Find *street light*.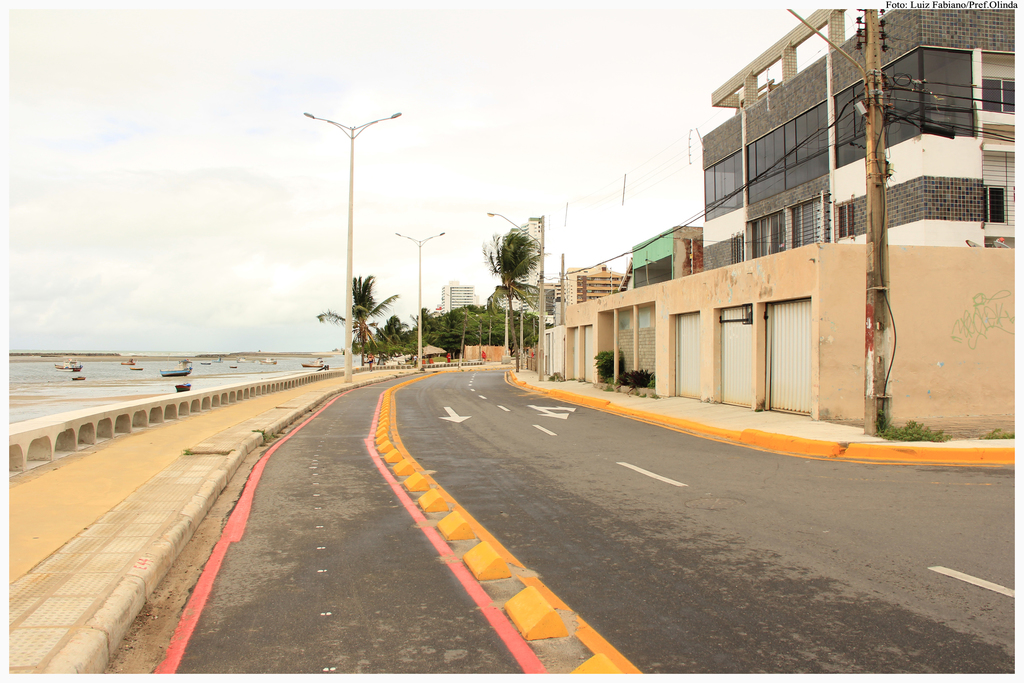
(396, 223, 449, 368).
